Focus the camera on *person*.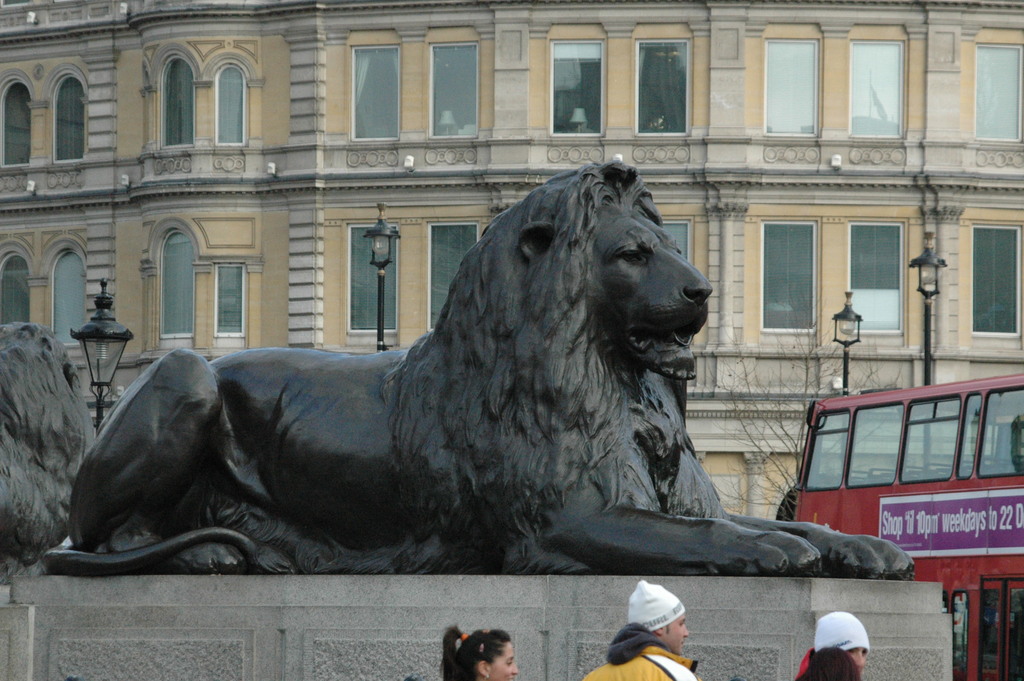
Focus region: bbox=[582, 575, 695, 680].
